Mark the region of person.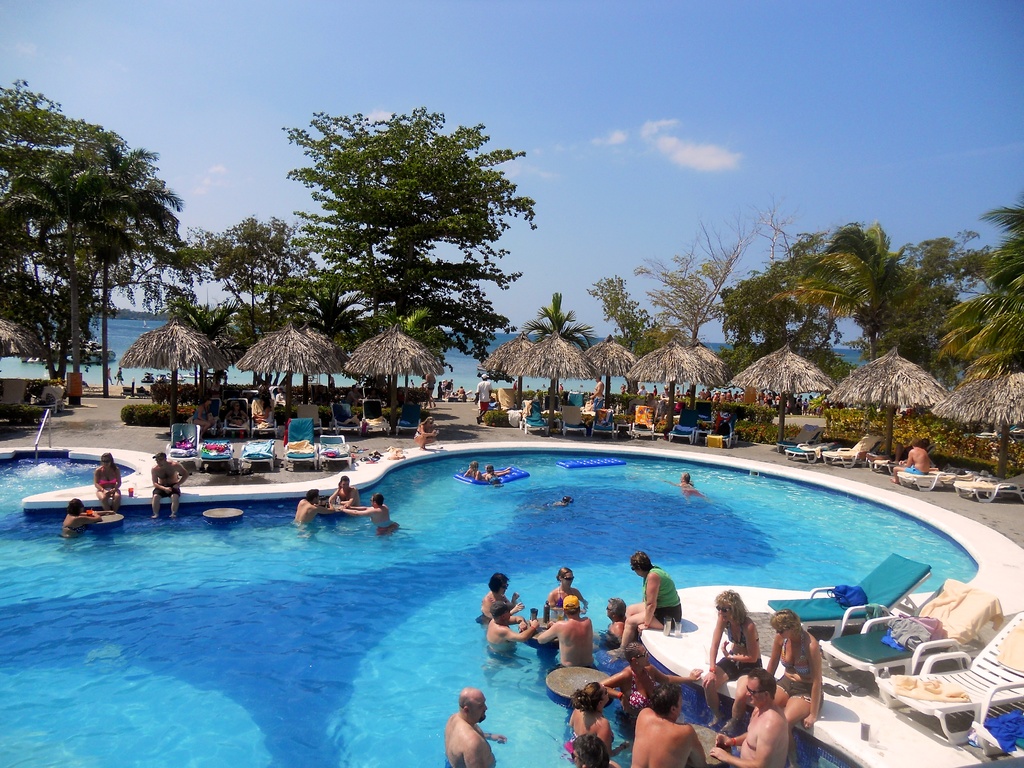
Region: select_region(443, 689, 508, 767).
